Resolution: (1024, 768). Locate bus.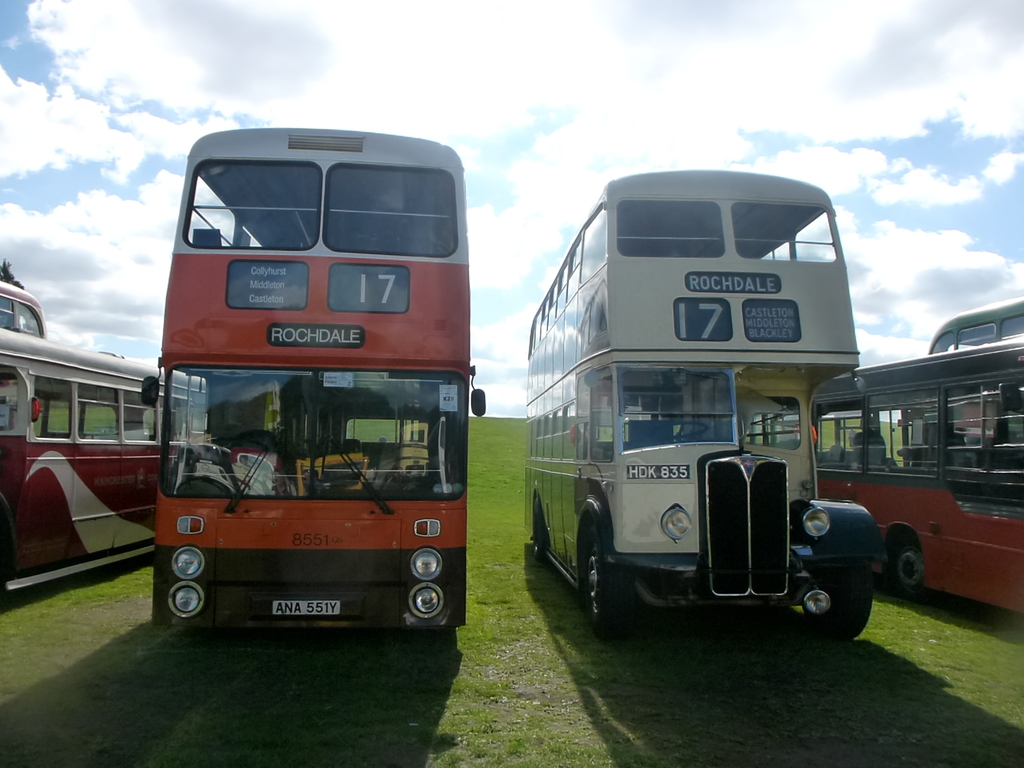
pyautogui.locateOnScreen(0, 328, 211, 596).
